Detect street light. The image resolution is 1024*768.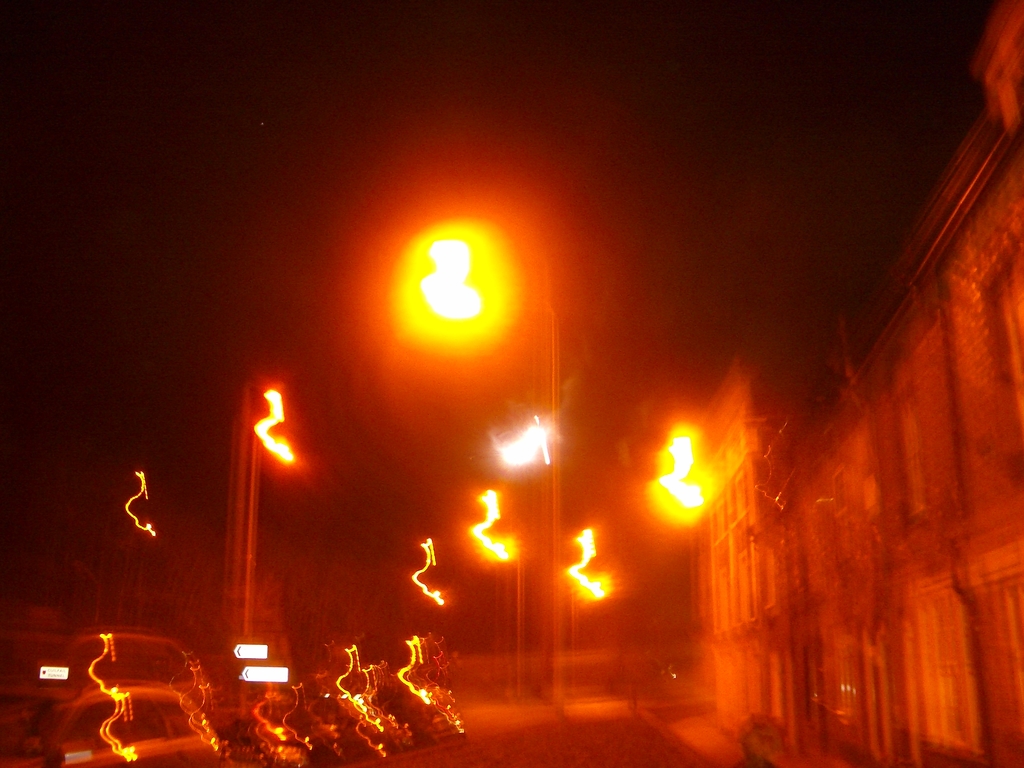
402 225 561 724.
